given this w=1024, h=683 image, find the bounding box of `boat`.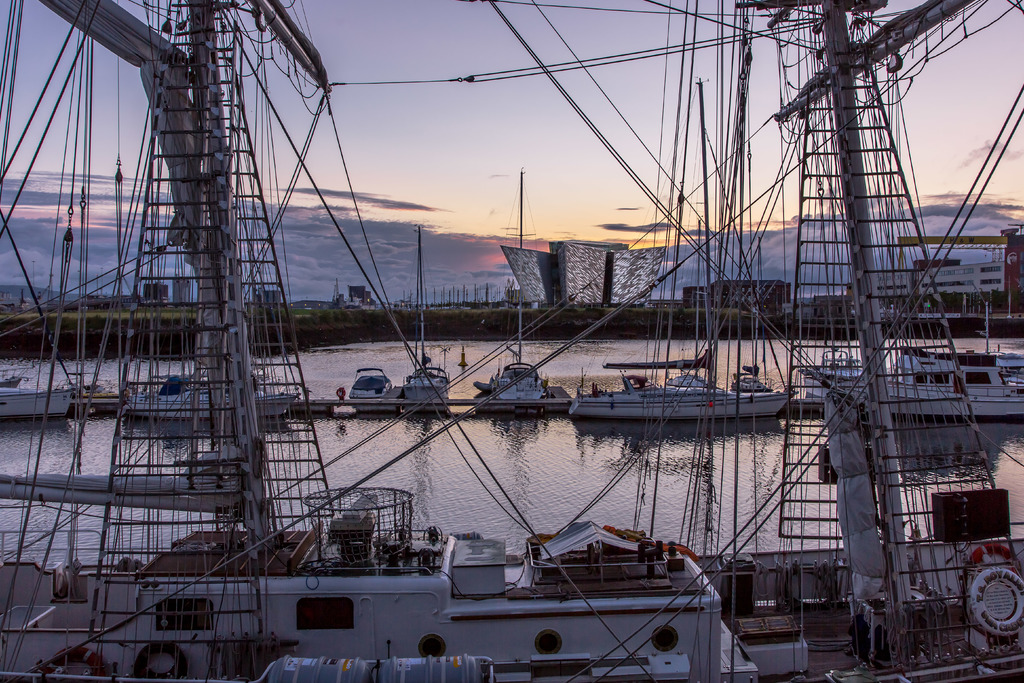
44, 375, 122, 414.
